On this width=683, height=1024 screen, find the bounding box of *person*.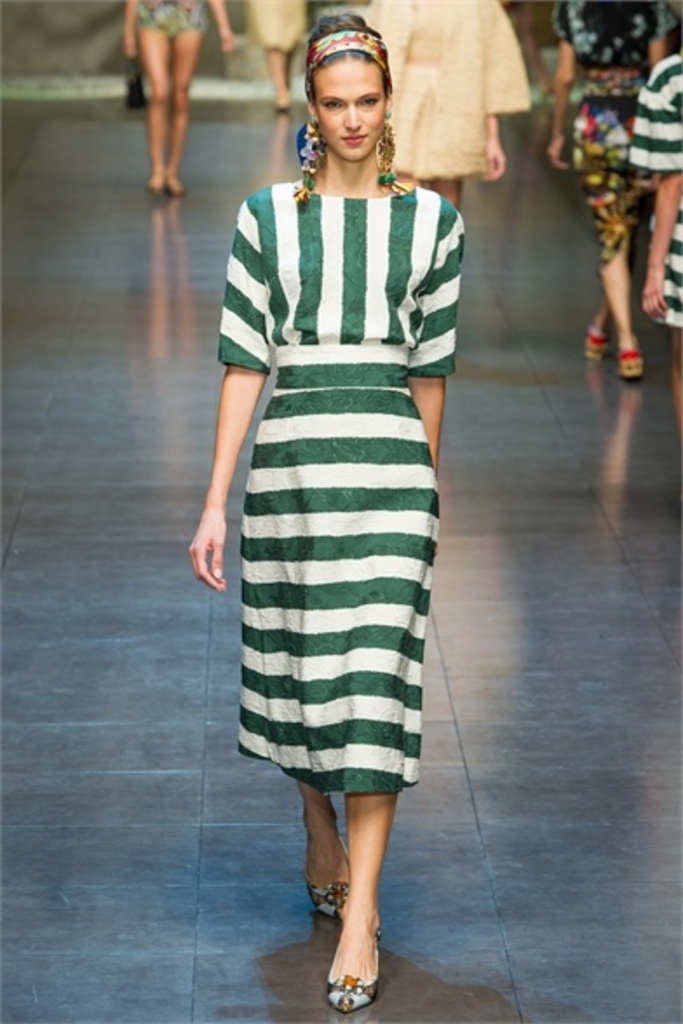
Bounding box: <box>118,0,239,186</box>.
